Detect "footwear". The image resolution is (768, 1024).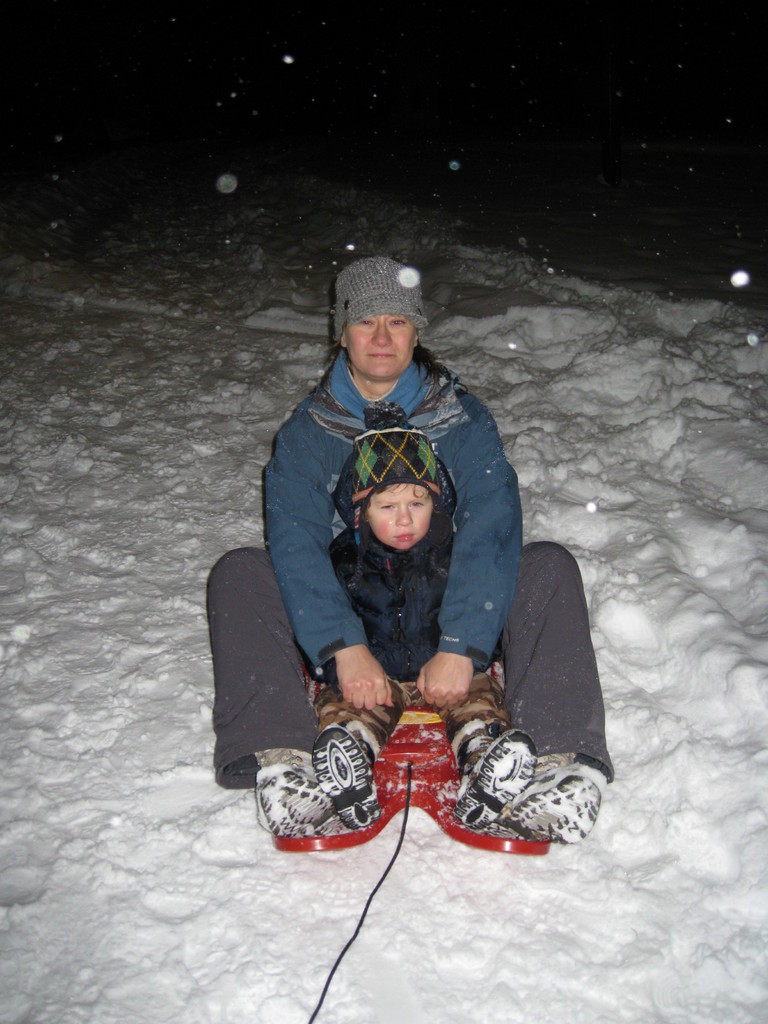
crop(253, 757, 351, 843).
